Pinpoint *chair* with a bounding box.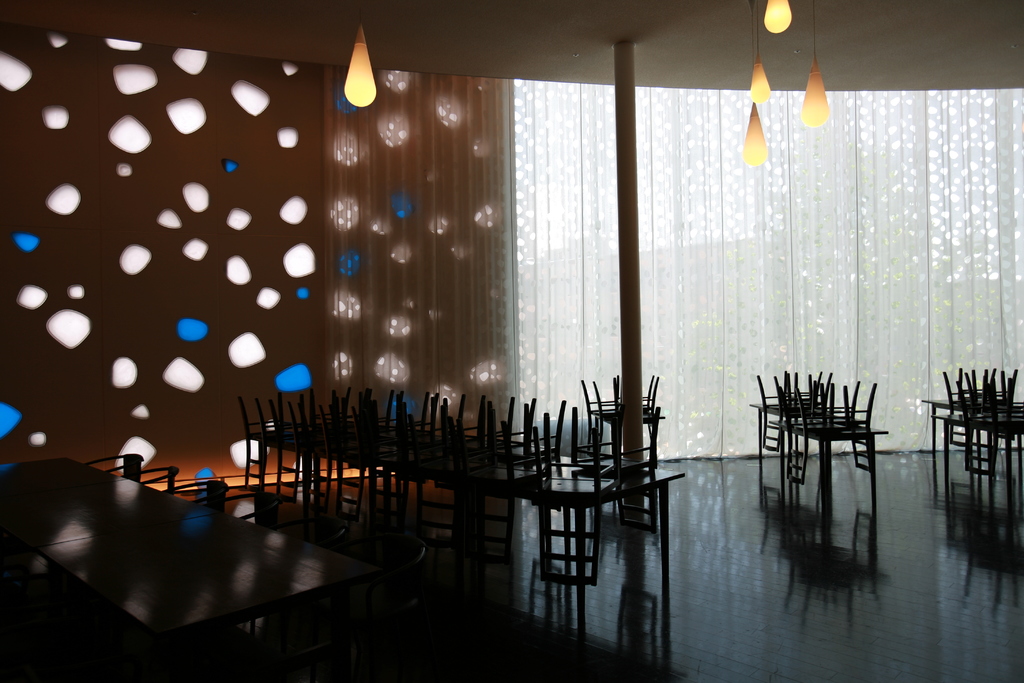
[x1=561, y1=407, x2=660, y2=536].
